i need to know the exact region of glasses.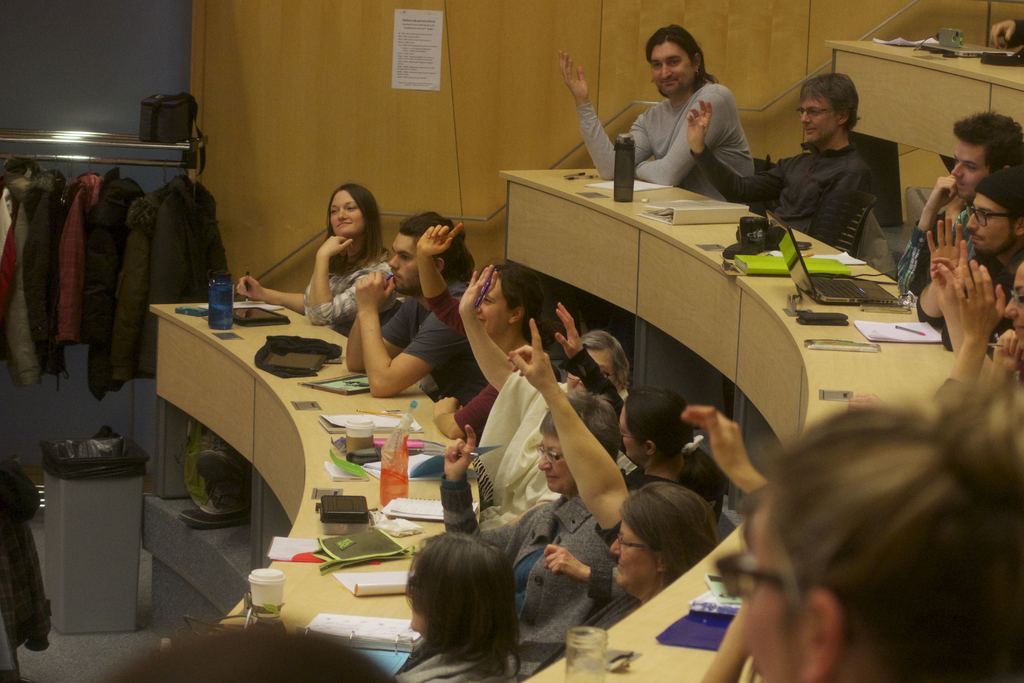
Region: (711, 539, 806, 593).
